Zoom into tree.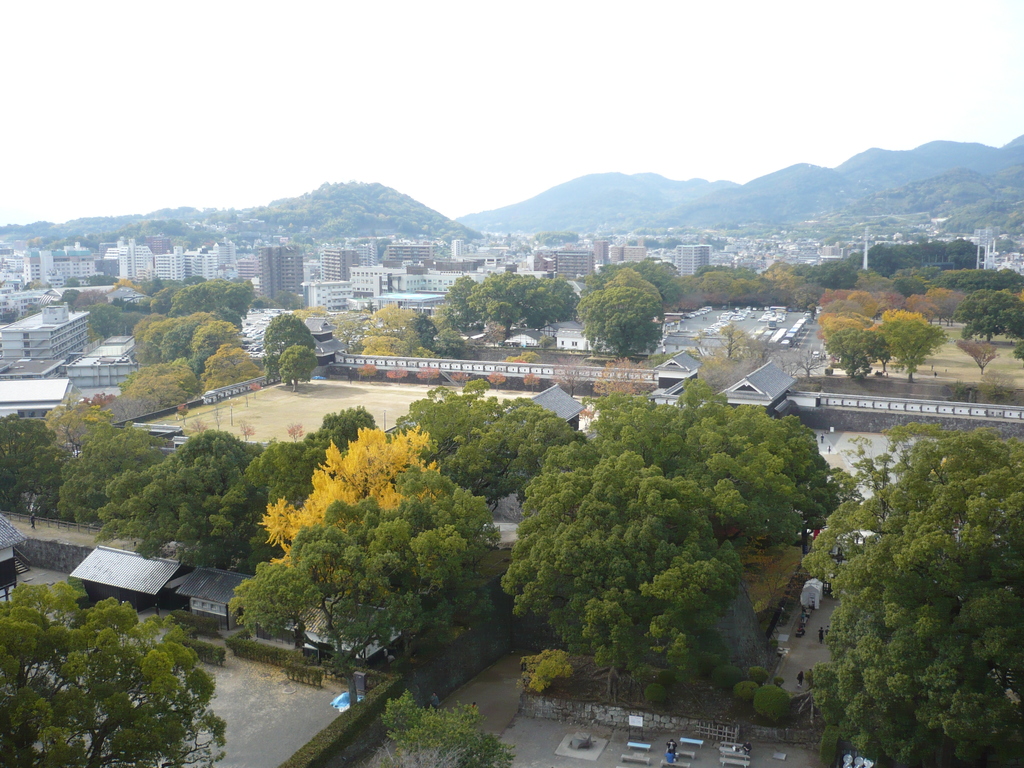
Zoom target: box(387, 376, 570, 503).
